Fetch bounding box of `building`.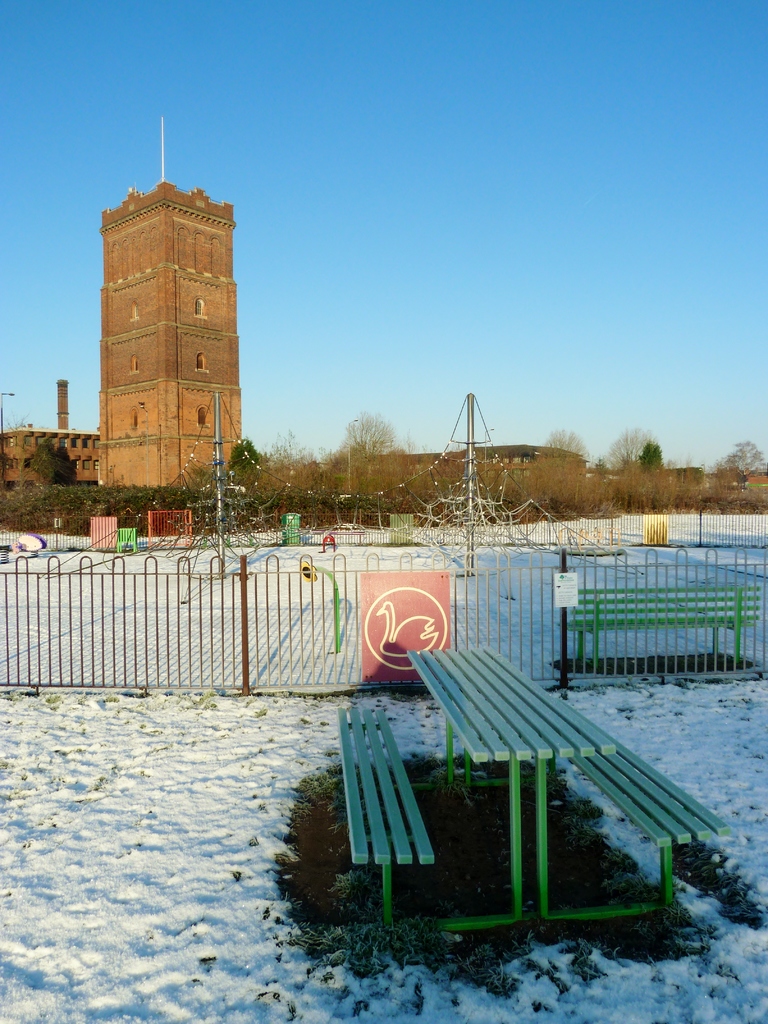
Bbox: box=[97, 181, 241, 491].
